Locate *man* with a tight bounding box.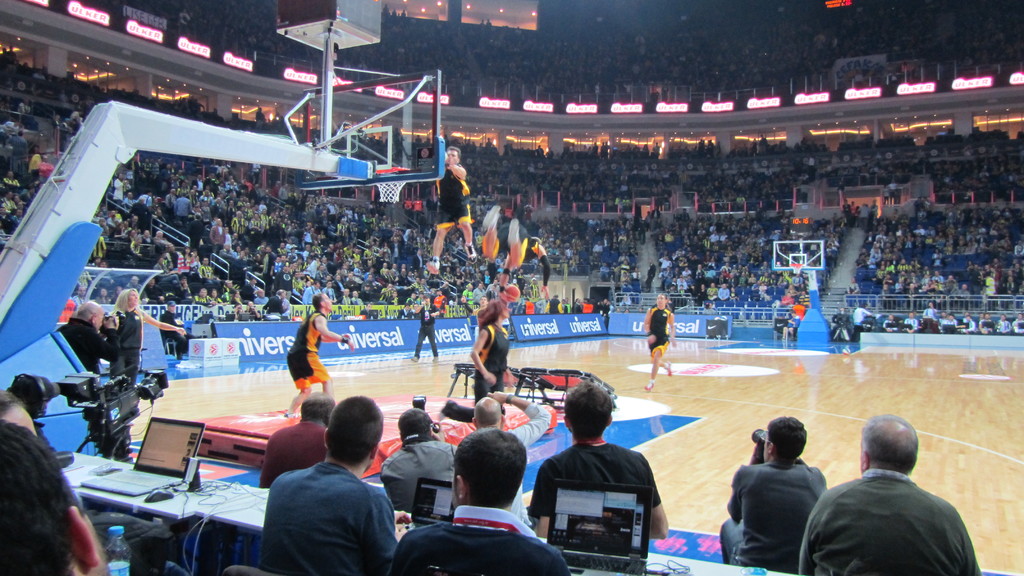
<region>372, 409, 478, 529</region>.
